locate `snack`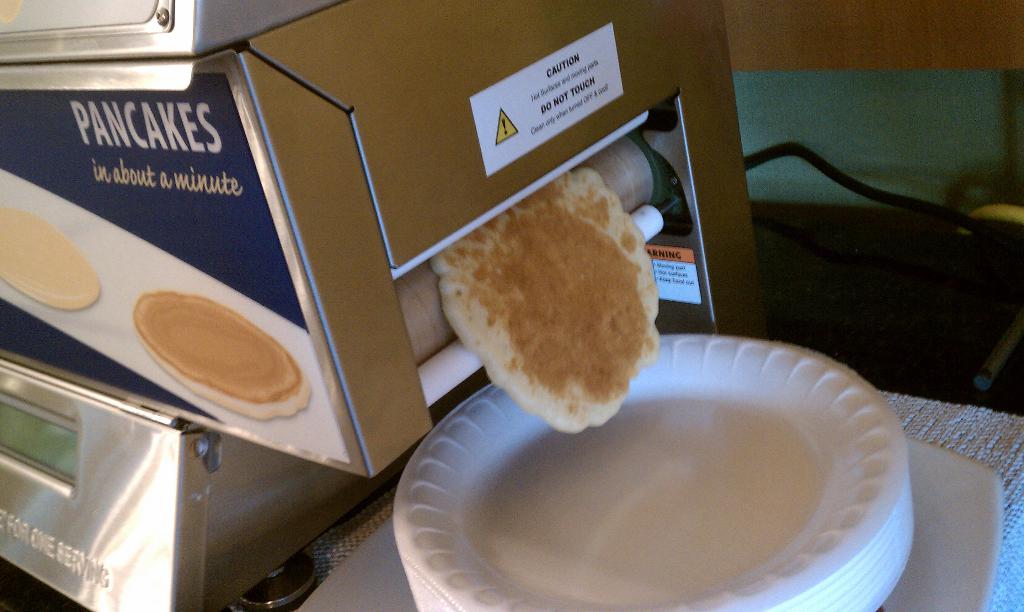
[434, 181, 666, 414]
